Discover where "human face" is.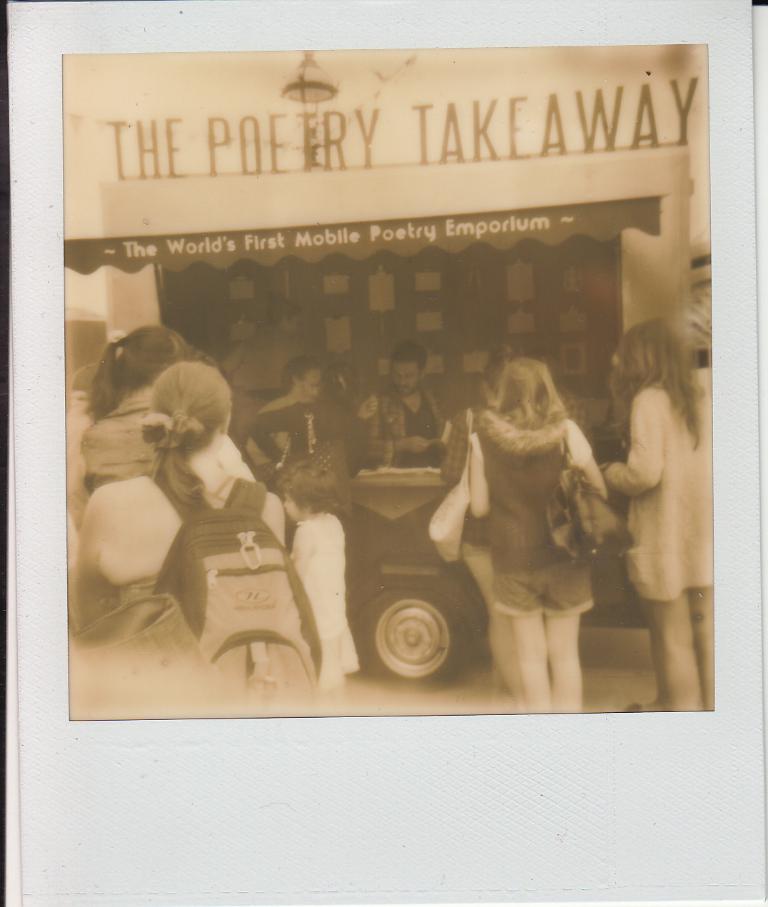
Discovered at bbox=(295, 370, 317, 405).
